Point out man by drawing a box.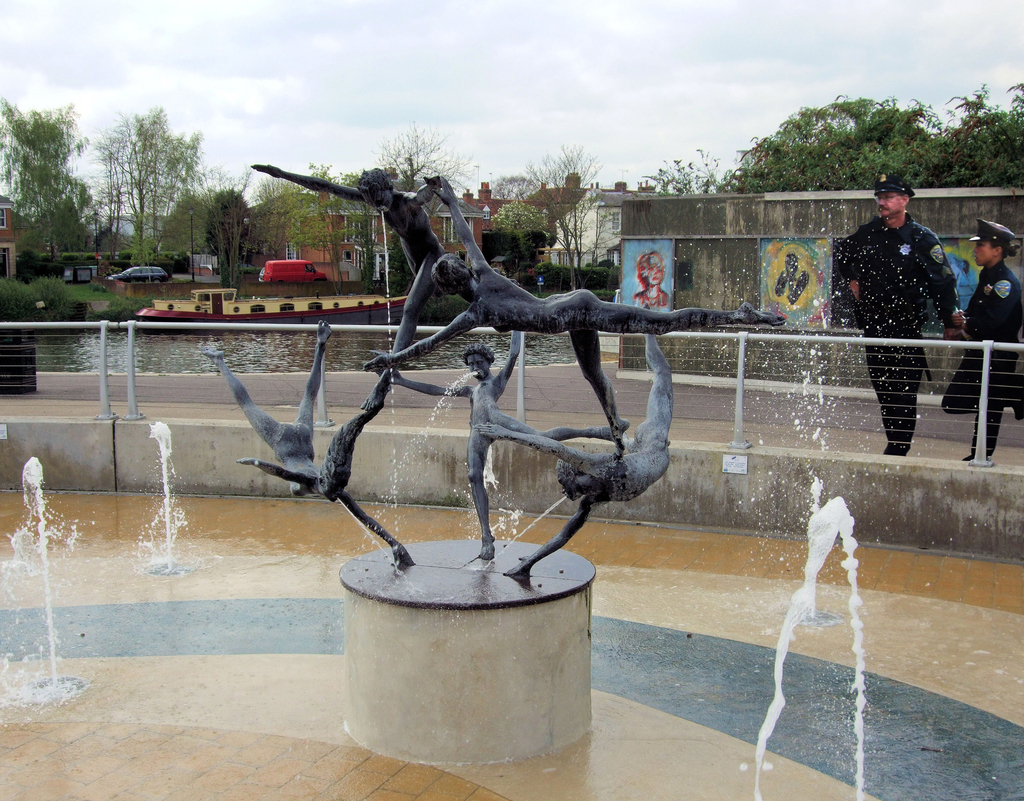
region(836, 171, 963, 459).
